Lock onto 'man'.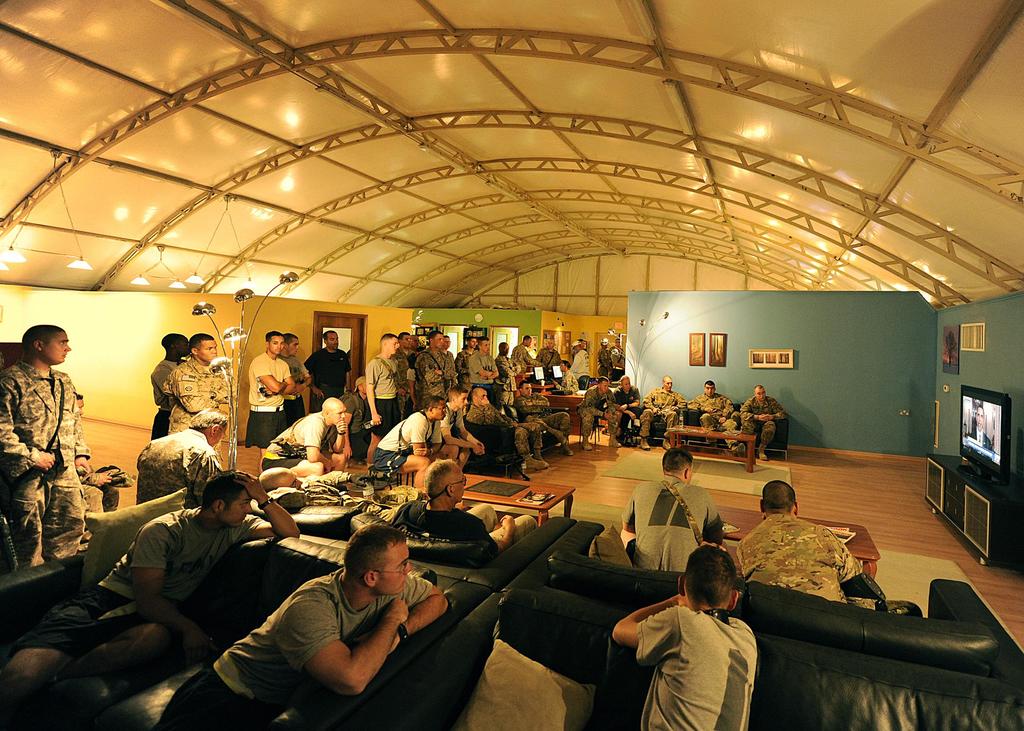
Locked: (left=573, top=376, right=621, bottom=454).
